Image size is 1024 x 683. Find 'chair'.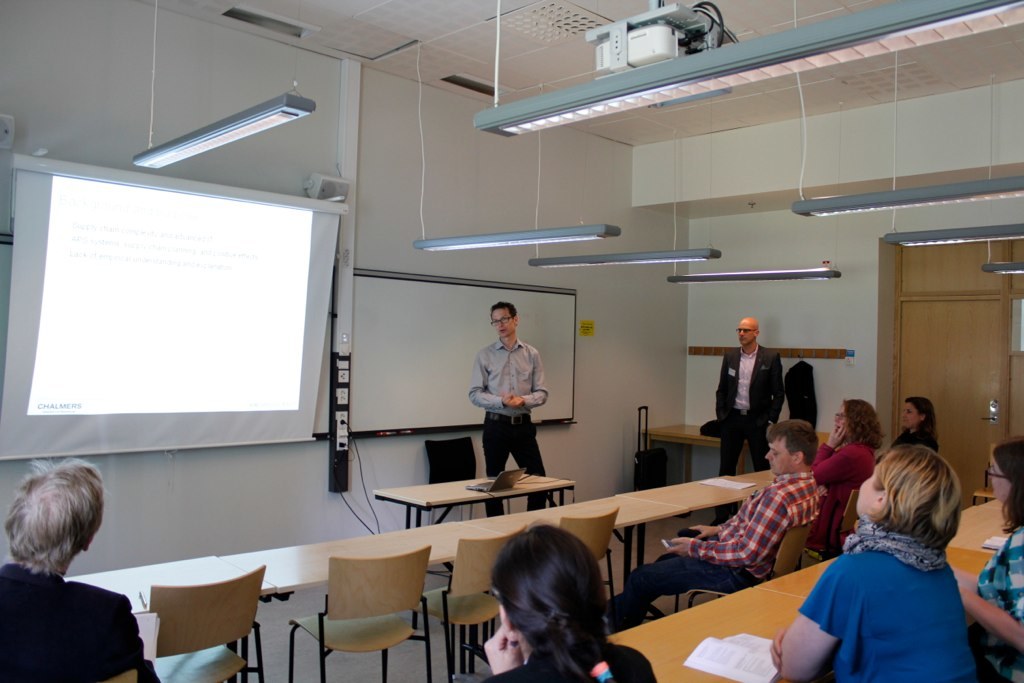
672, 516, 821, 615.
